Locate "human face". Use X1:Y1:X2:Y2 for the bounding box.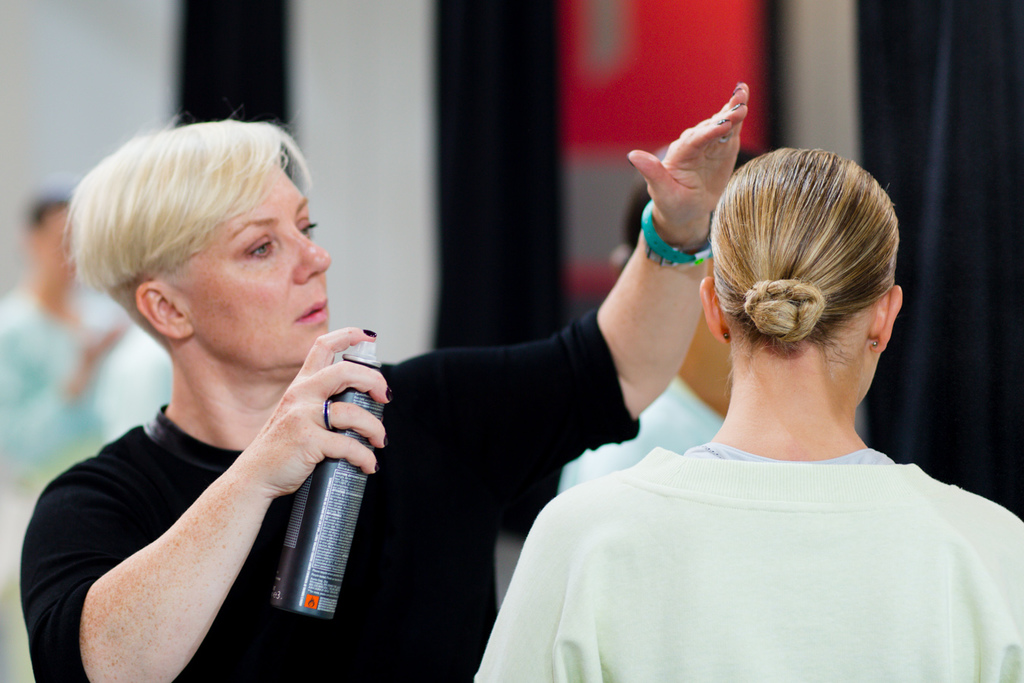
183:163:330:367.
